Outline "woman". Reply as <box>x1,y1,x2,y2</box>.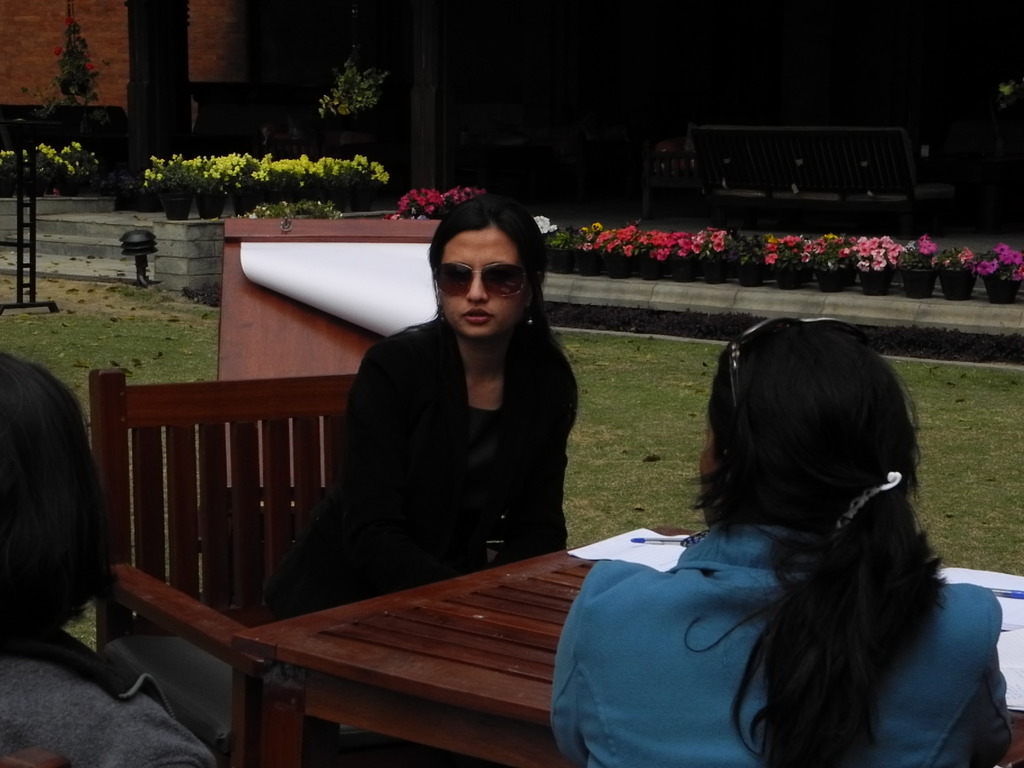
<box>551,315,1014,767</box>.
